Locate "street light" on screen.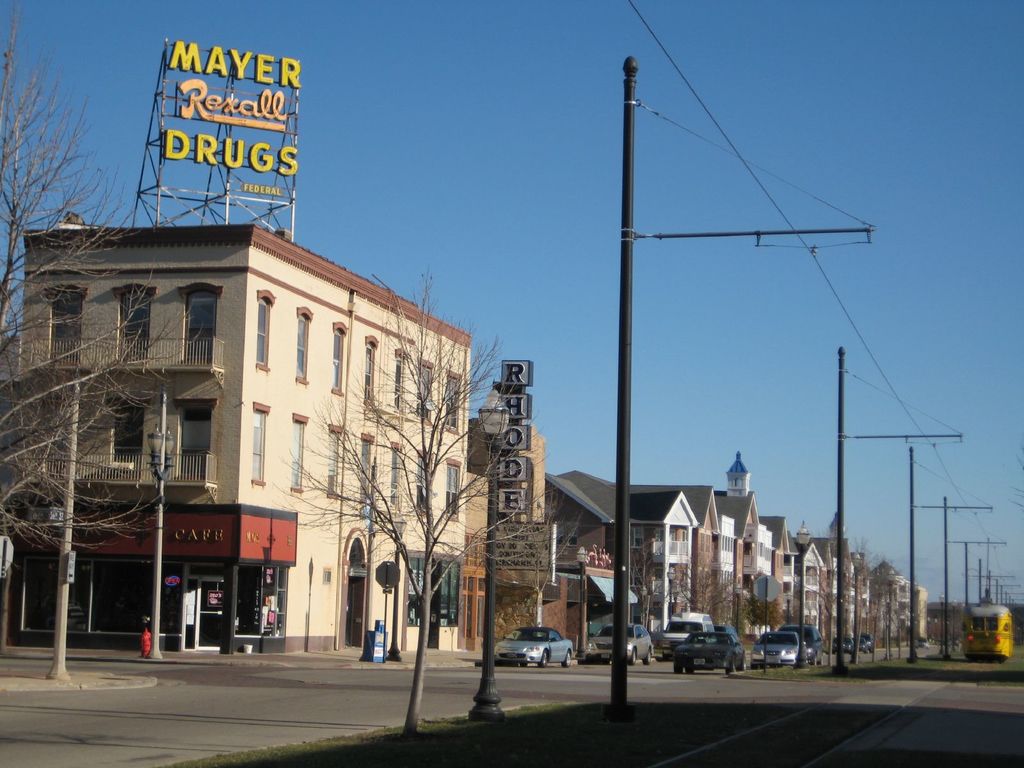
On screen at BBox(732, 577, 748, 643).
